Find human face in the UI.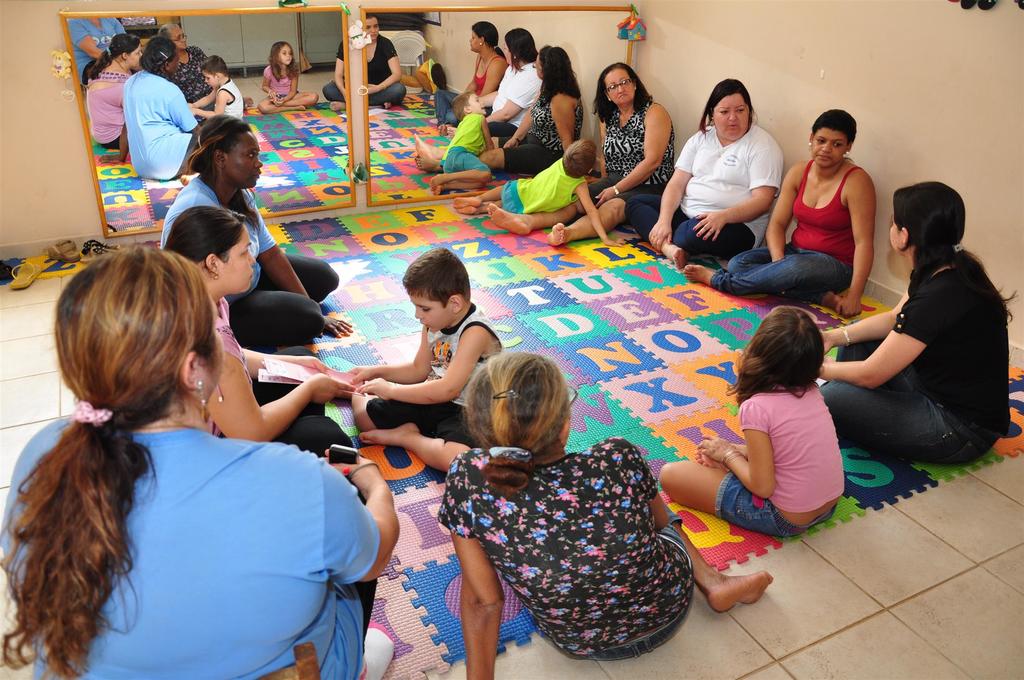
UI element at 810/133/847/166.
